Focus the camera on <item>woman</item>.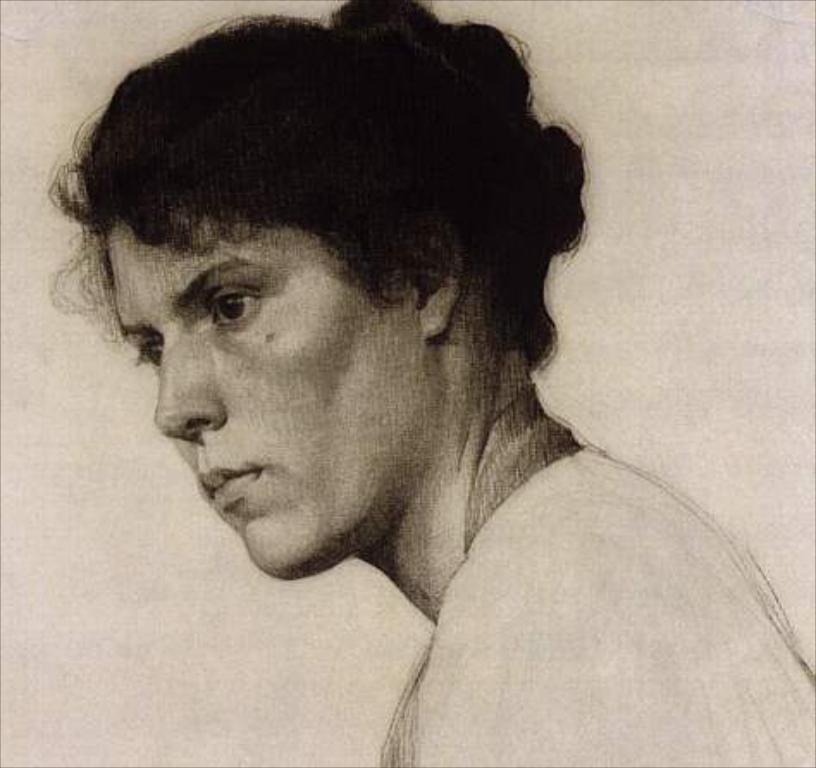
Focus region: BBox(0, 0, 751, 727).
